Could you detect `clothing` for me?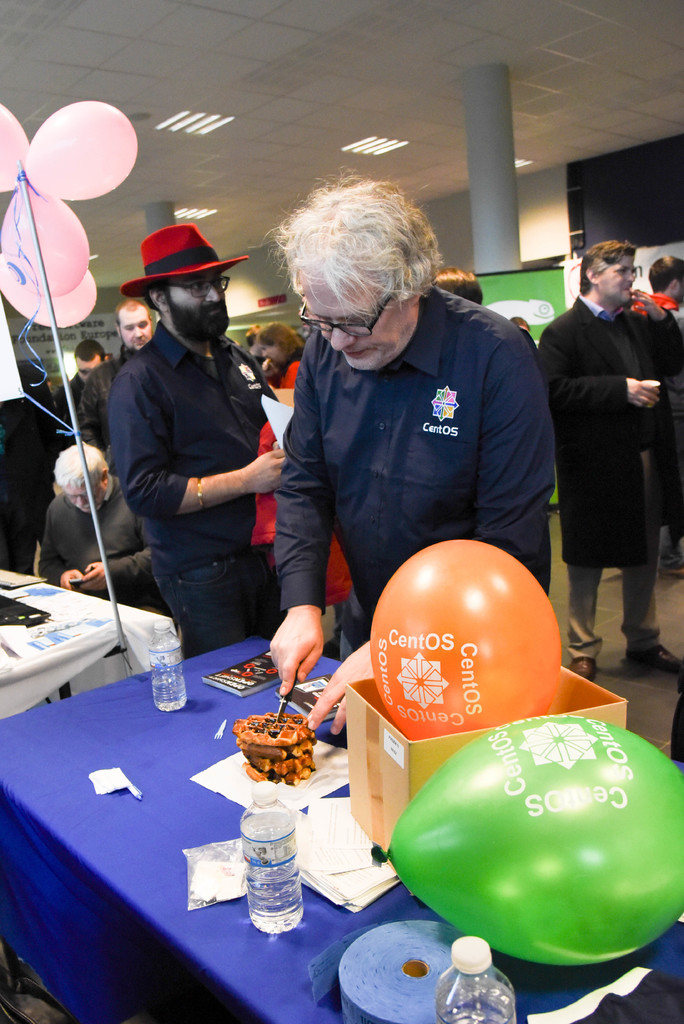
Detection result: detection(108, 319, 268, 660).
